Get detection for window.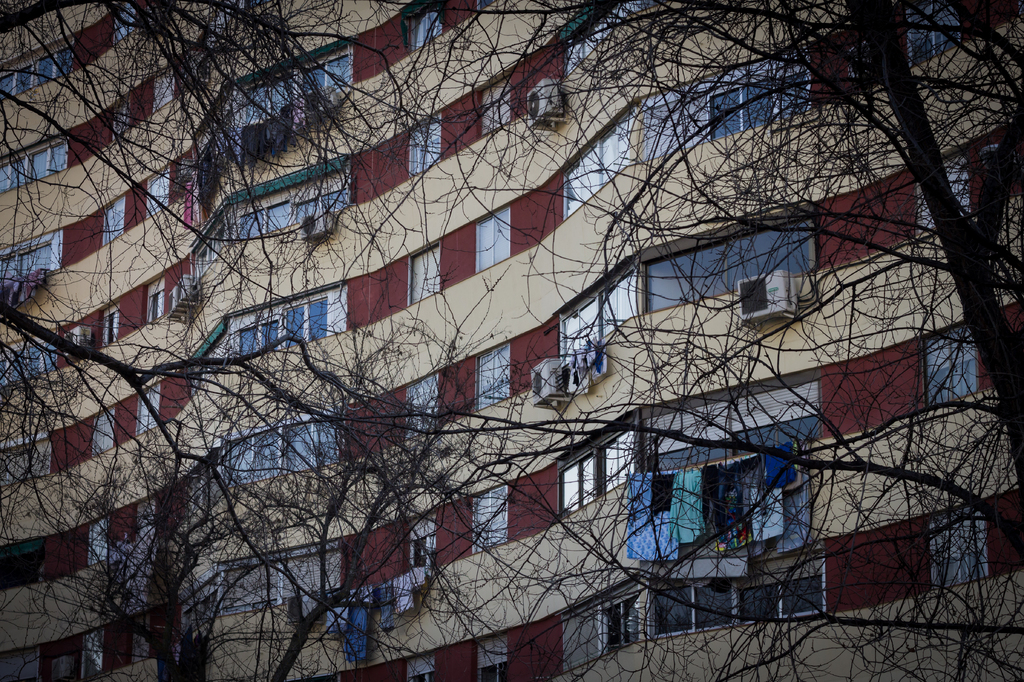
Detection: (405,102,440,173).
